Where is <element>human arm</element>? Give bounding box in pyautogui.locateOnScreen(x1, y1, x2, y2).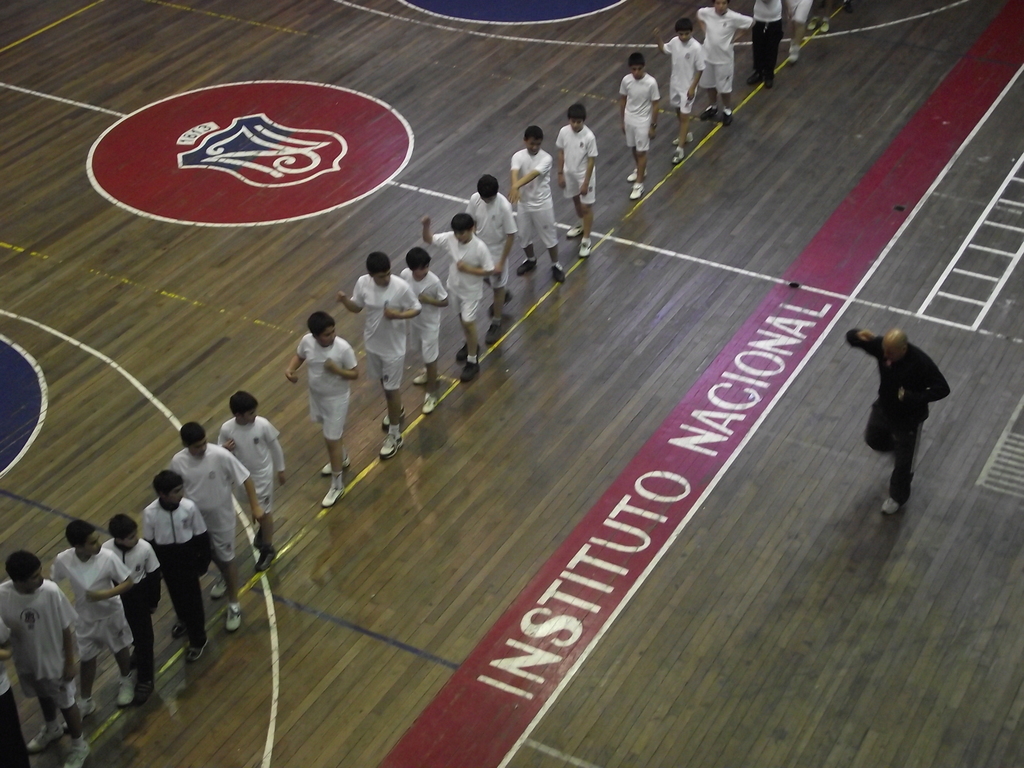
pyautogui.locateOnScreen(327, 268, 362, 318).
